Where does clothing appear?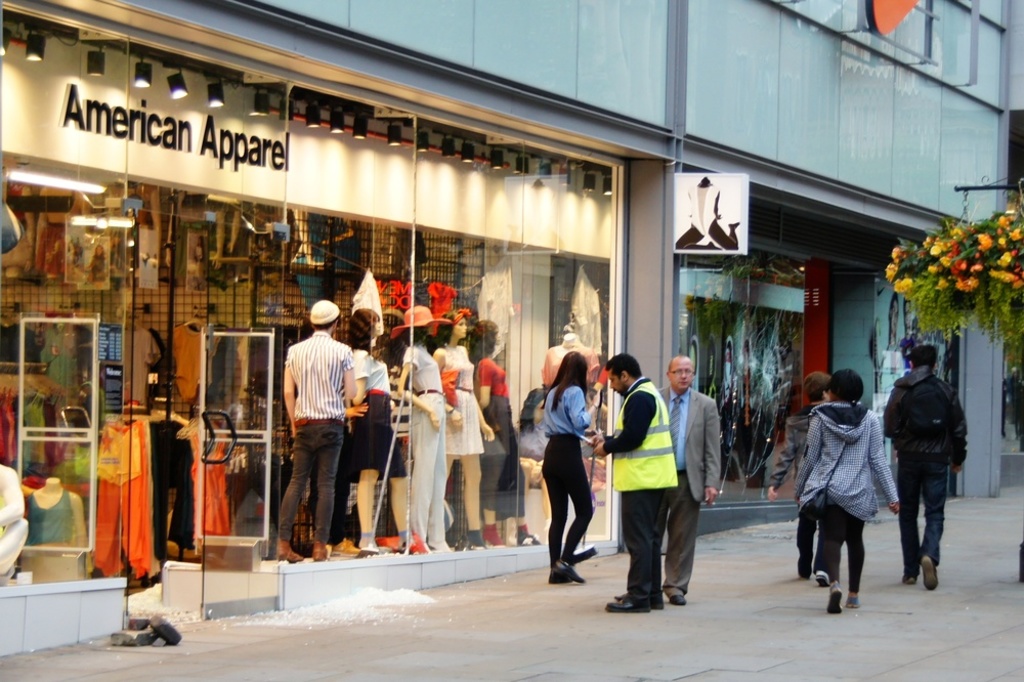
Appears at left=794, top=402, right=899, bottom=593.
